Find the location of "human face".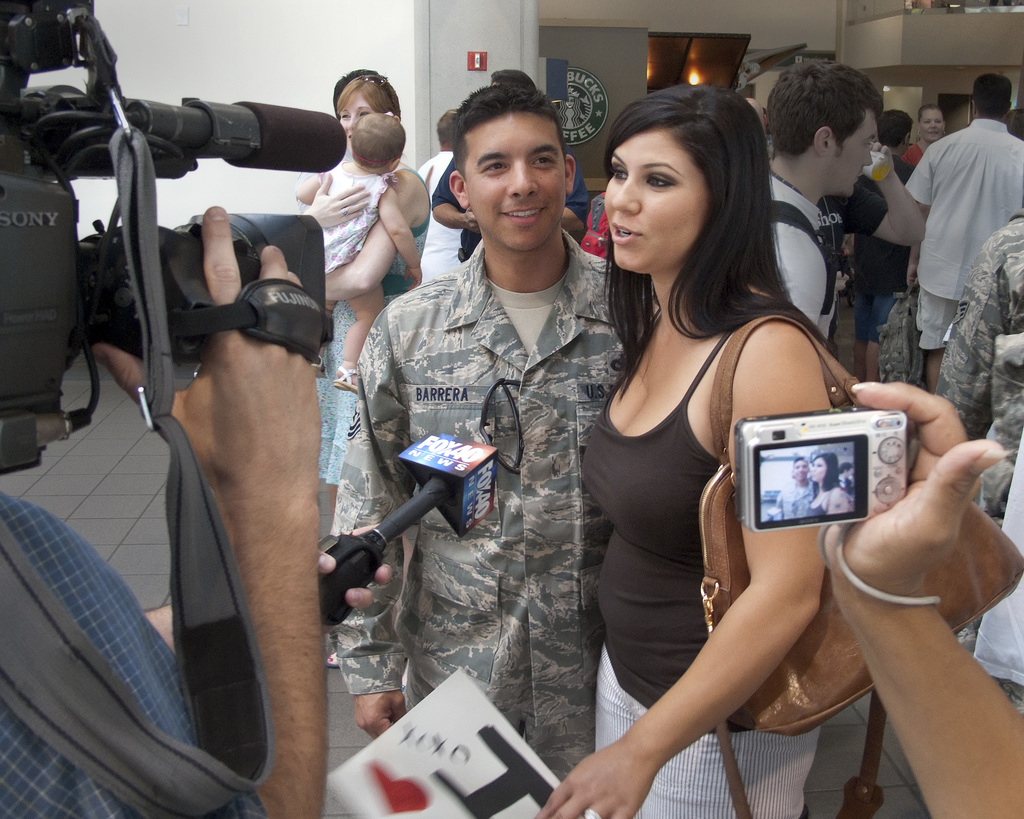
Location: [left=790, top=459, right=810, bottom=484].
